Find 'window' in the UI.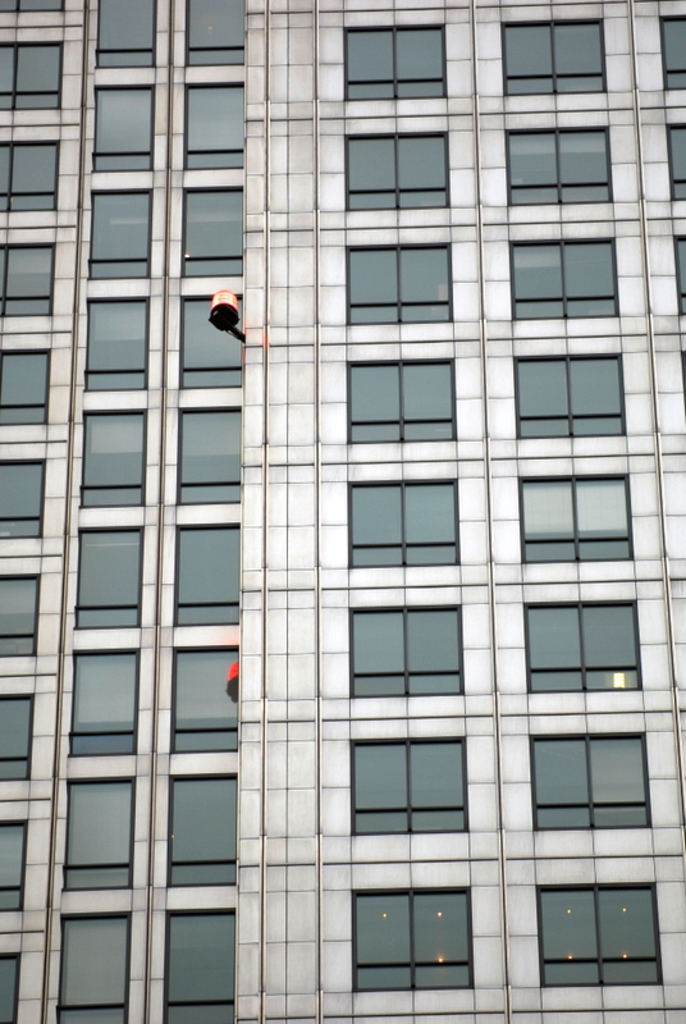
UI element at BBox(179, 406, 246, 504).
